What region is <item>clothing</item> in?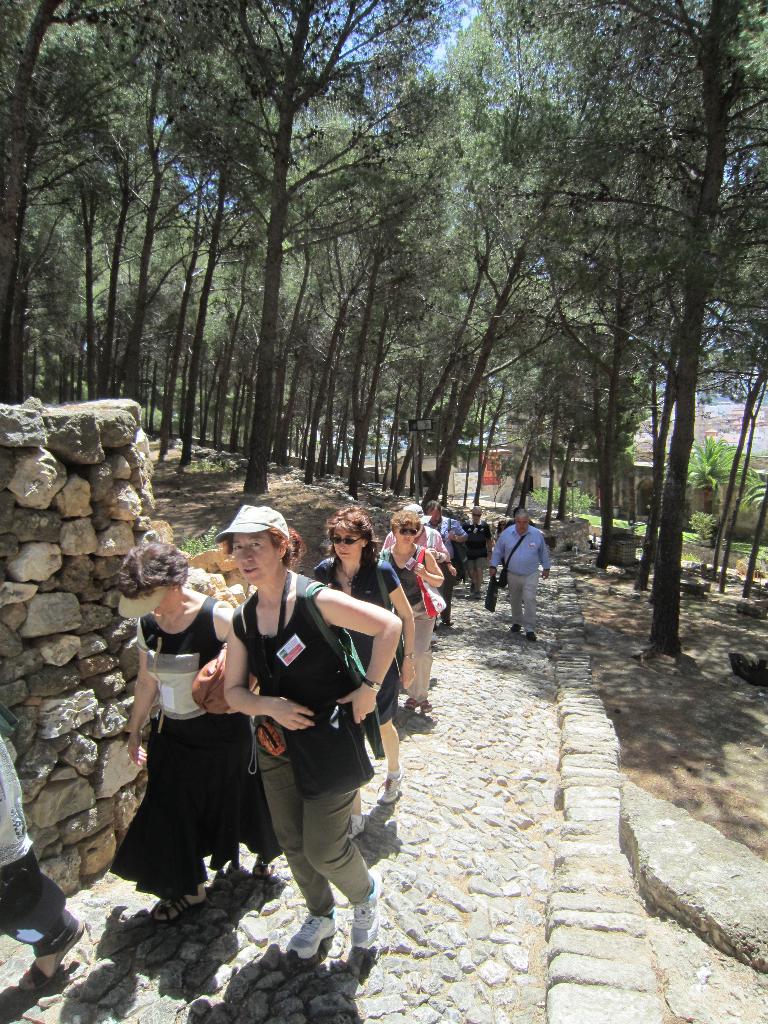
detection(232, 571, 377, 915).
